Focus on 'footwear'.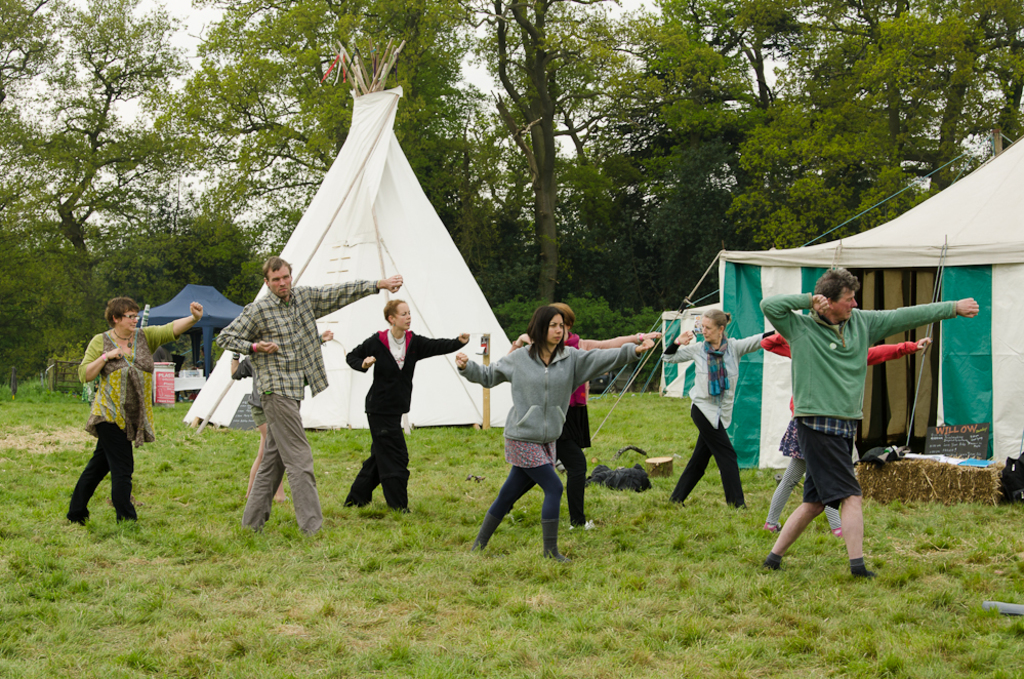
Focused at locate(847, 572, 879, 586).
